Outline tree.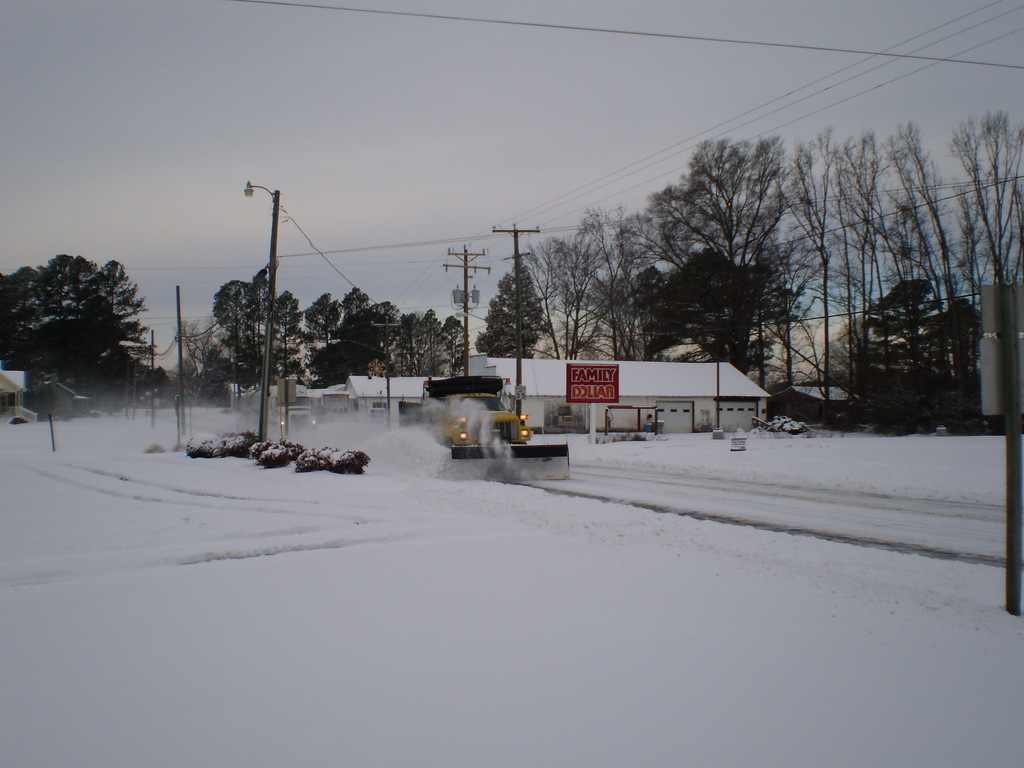
Outline: Rect(297, 291, 343, 353).
